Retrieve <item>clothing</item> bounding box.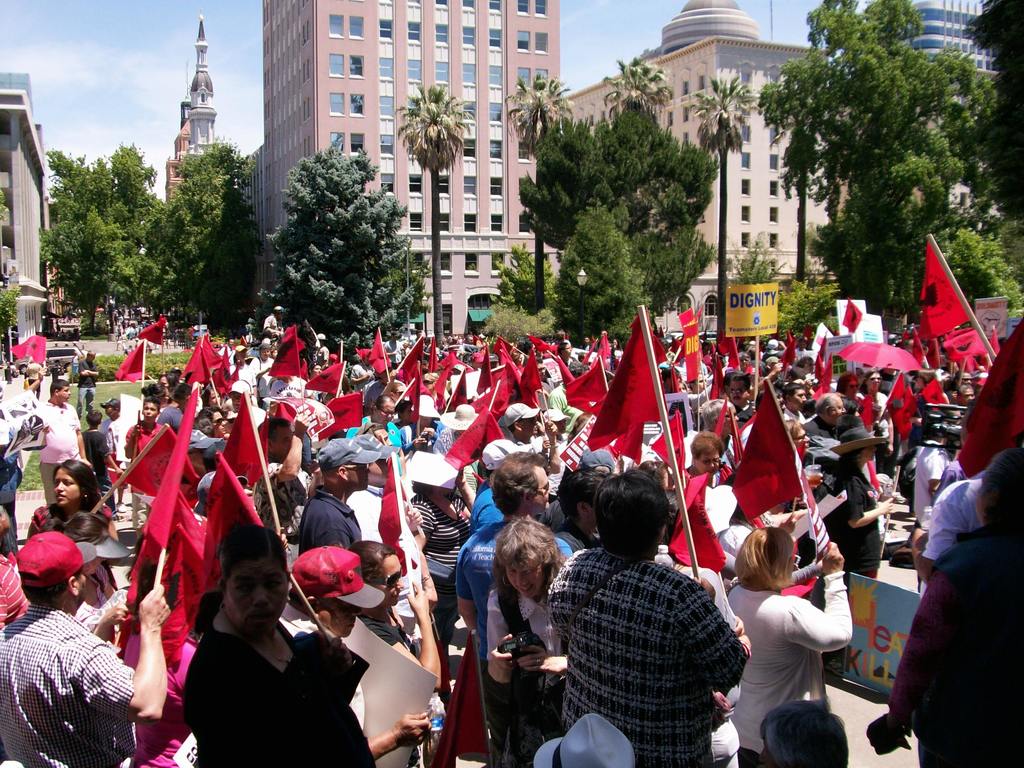
Bounding box: 338,415,401,456.
